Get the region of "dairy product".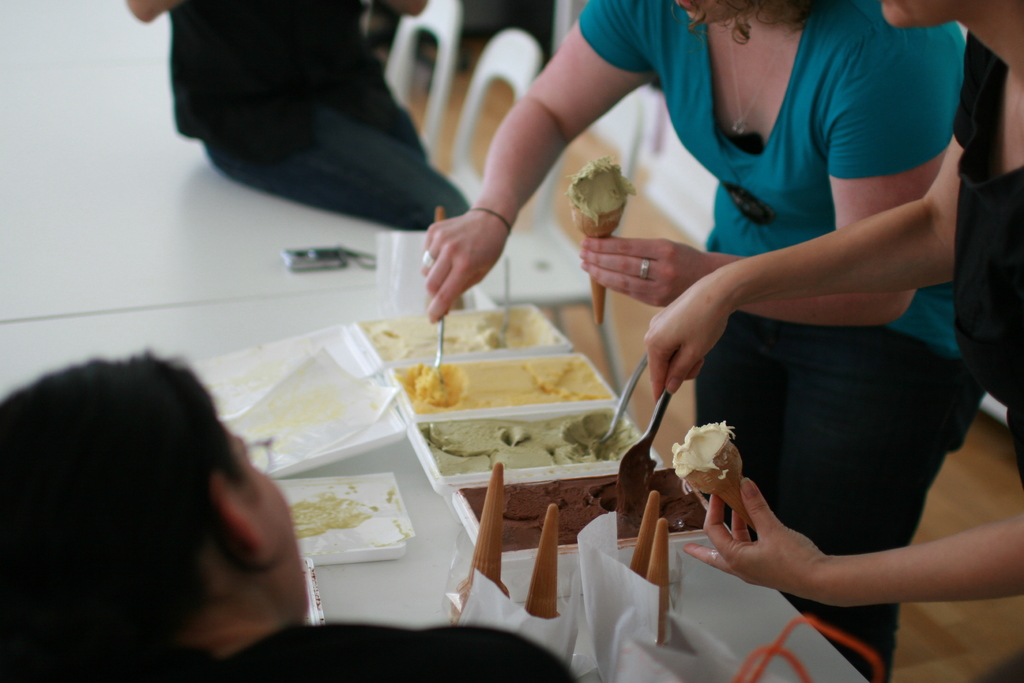
region(414, 361, 598, 419).
